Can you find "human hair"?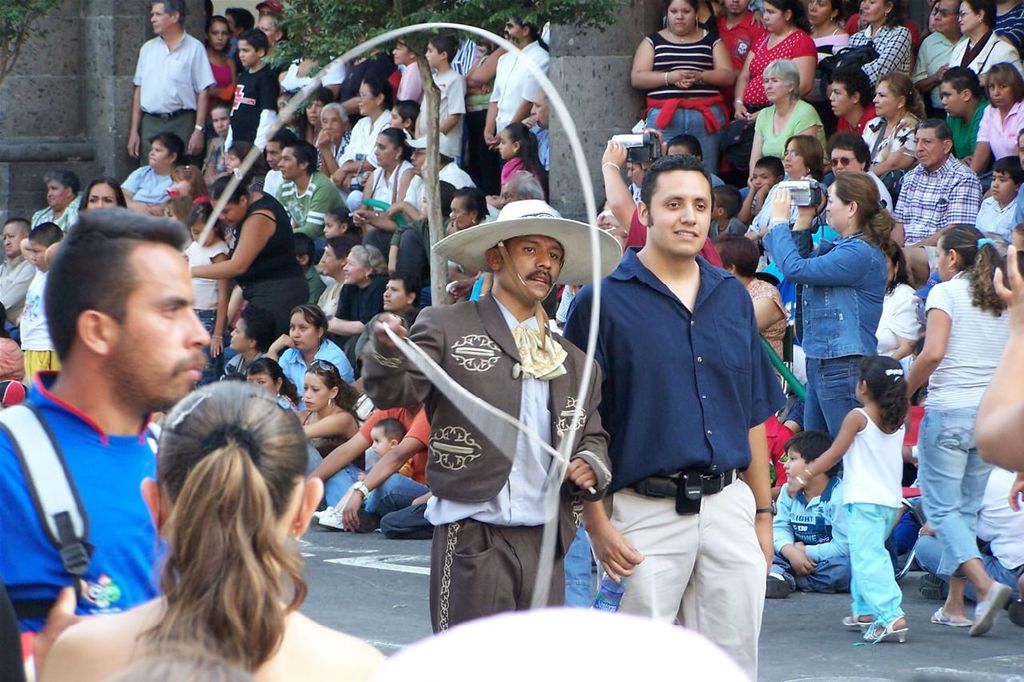
Yes, bounding box: region(503, 169, 545, 199).
